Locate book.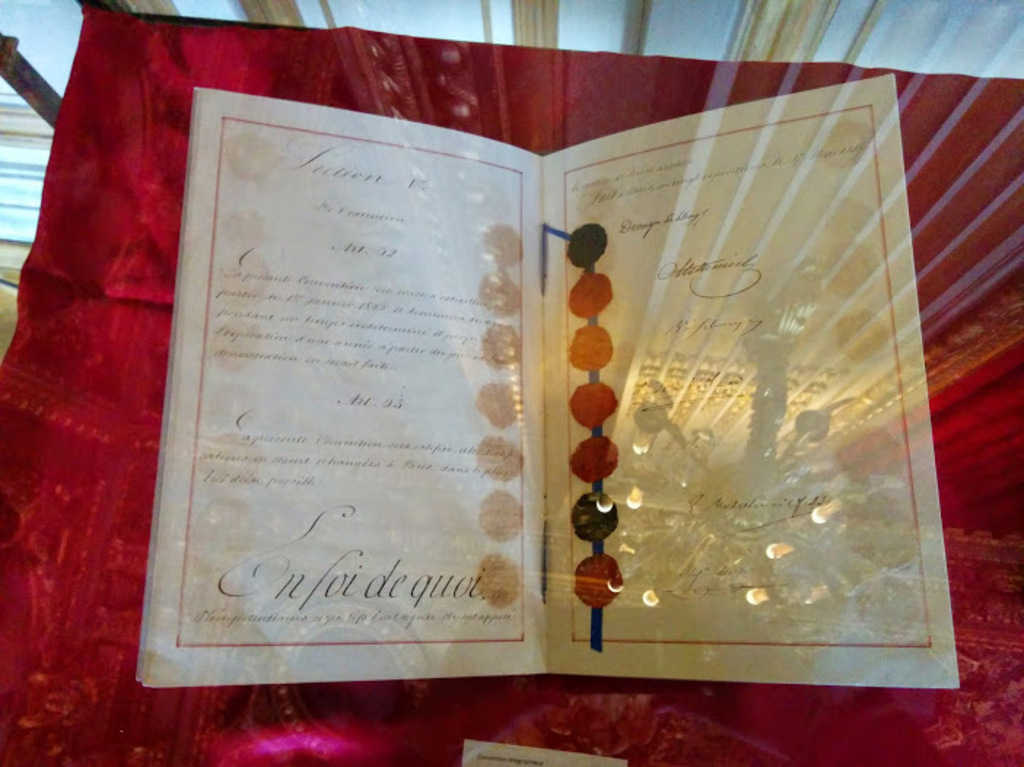
Bounding box: bbox=[66, 16, 966, 732].
